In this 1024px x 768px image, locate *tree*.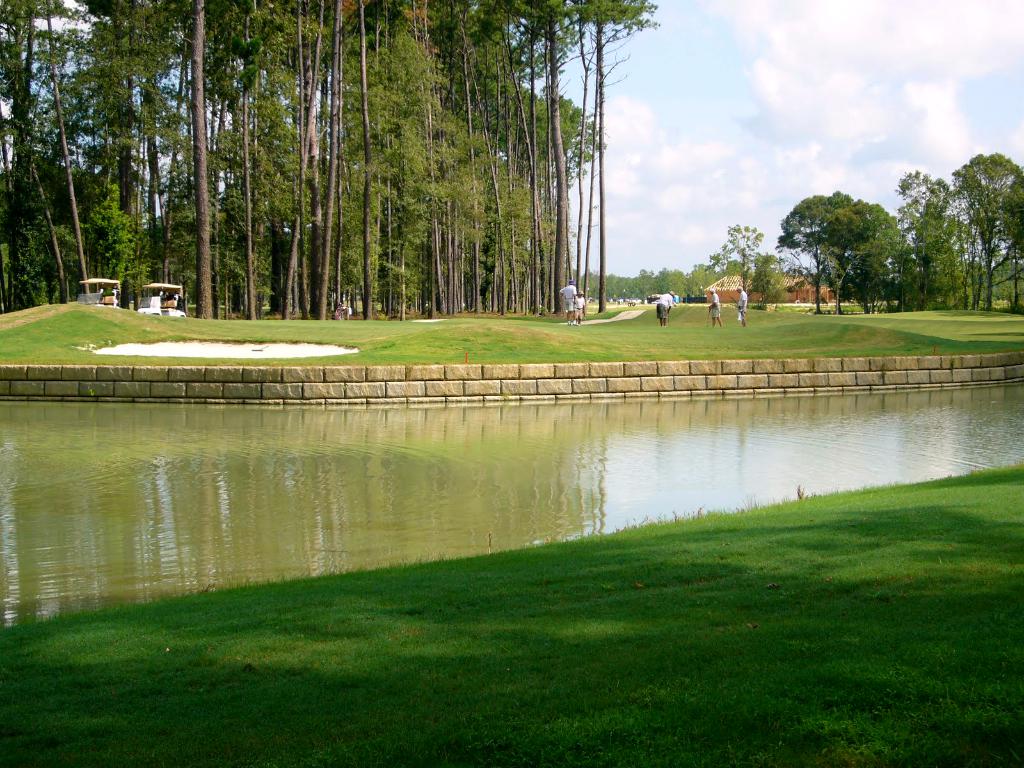
Bounding box: <region>74, 0, 132, 305</region>.
